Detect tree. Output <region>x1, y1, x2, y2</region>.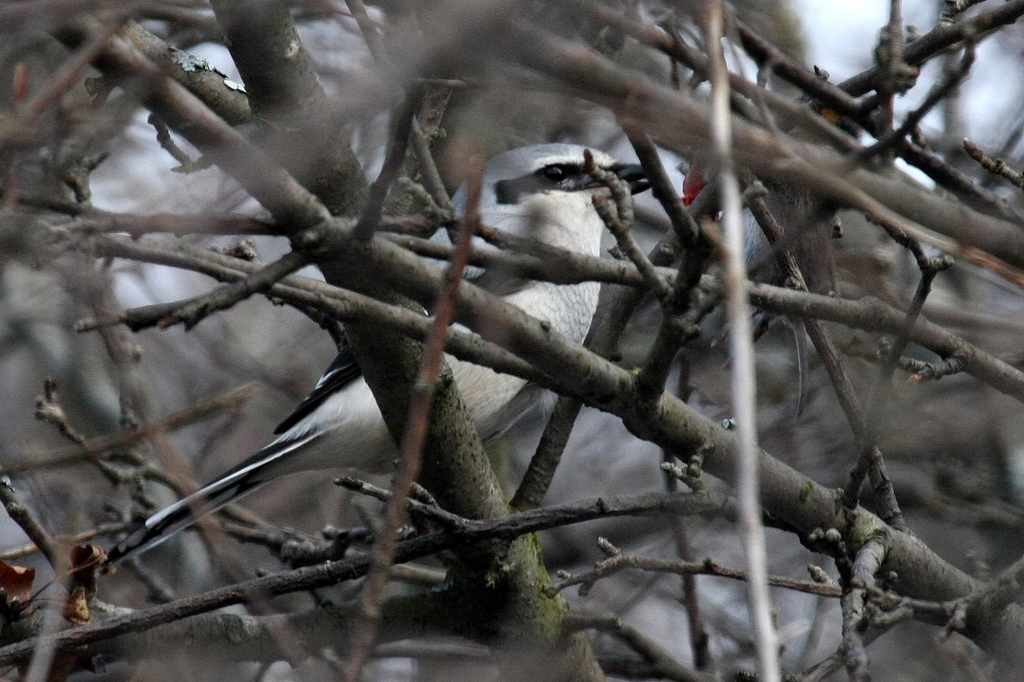
<region>0, 0, 1023, 681</region>.
